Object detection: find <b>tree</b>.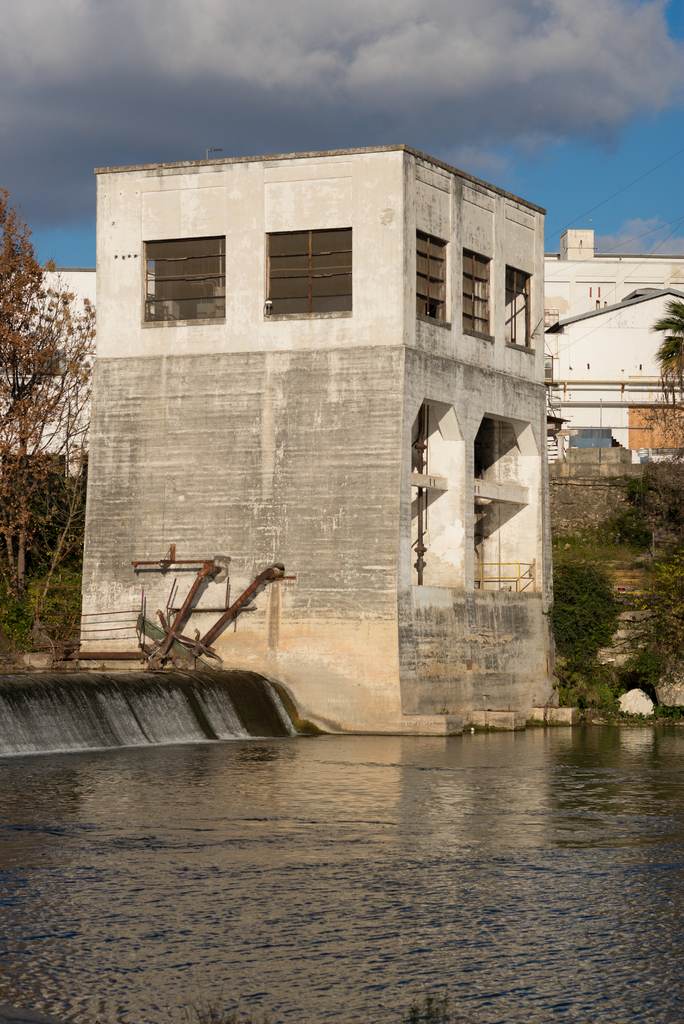
(640,461,683,652).
